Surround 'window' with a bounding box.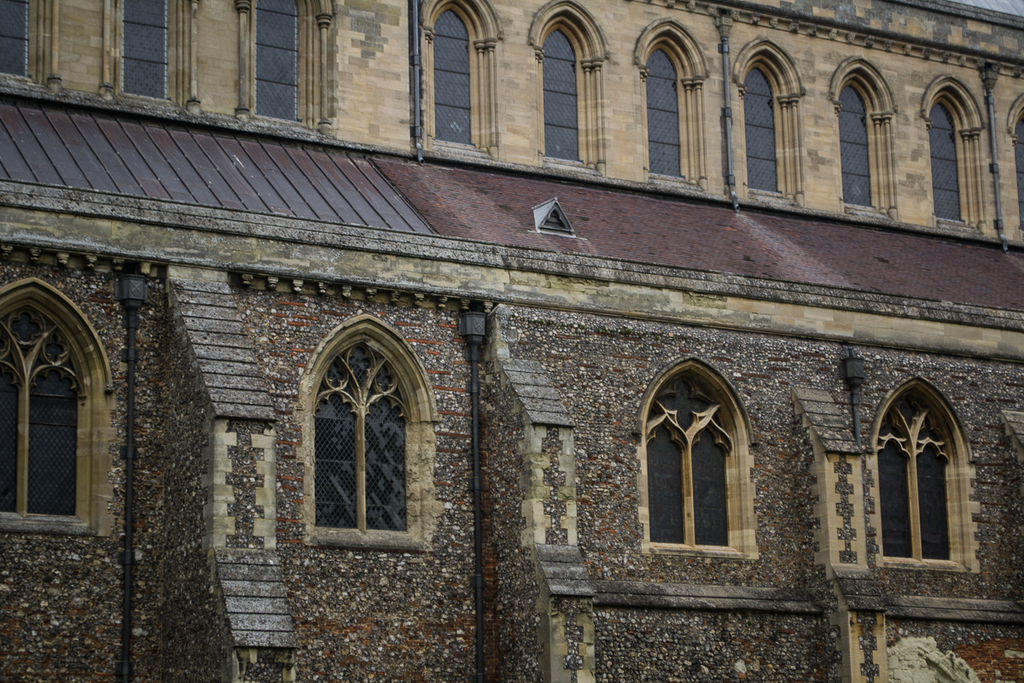
[left=538, top=27, right=582, bottom=161].
